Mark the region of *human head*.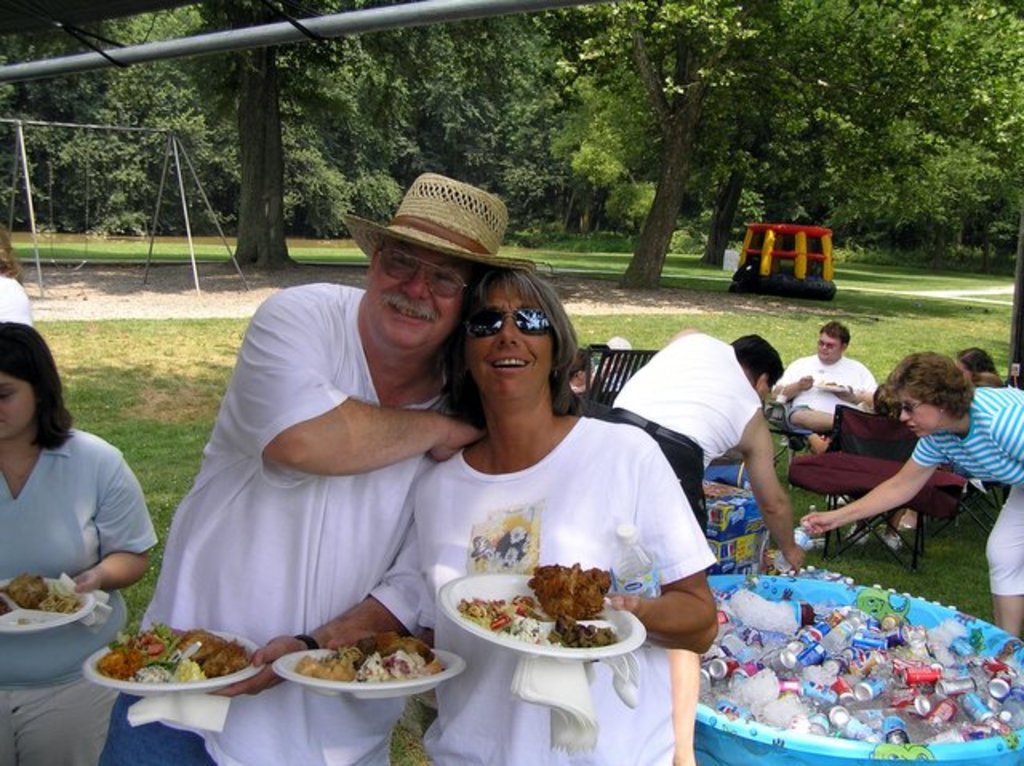
Region: [896, 349, 986, 446].
